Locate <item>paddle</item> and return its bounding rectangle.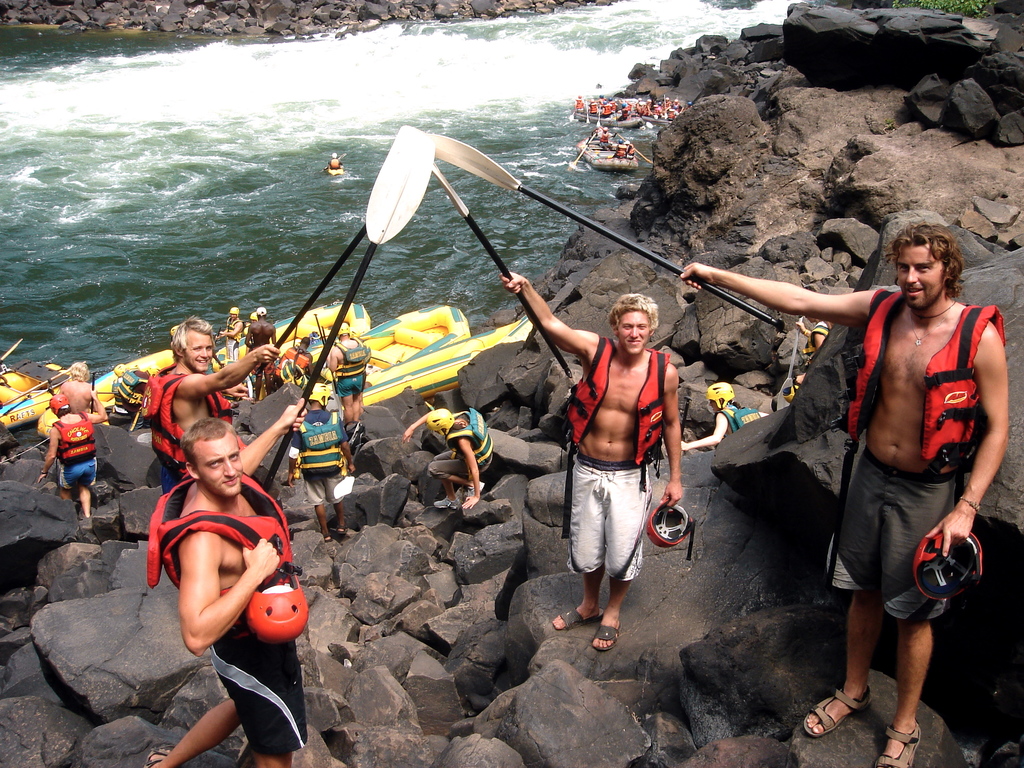
crop(267, 125, 438, 486).
